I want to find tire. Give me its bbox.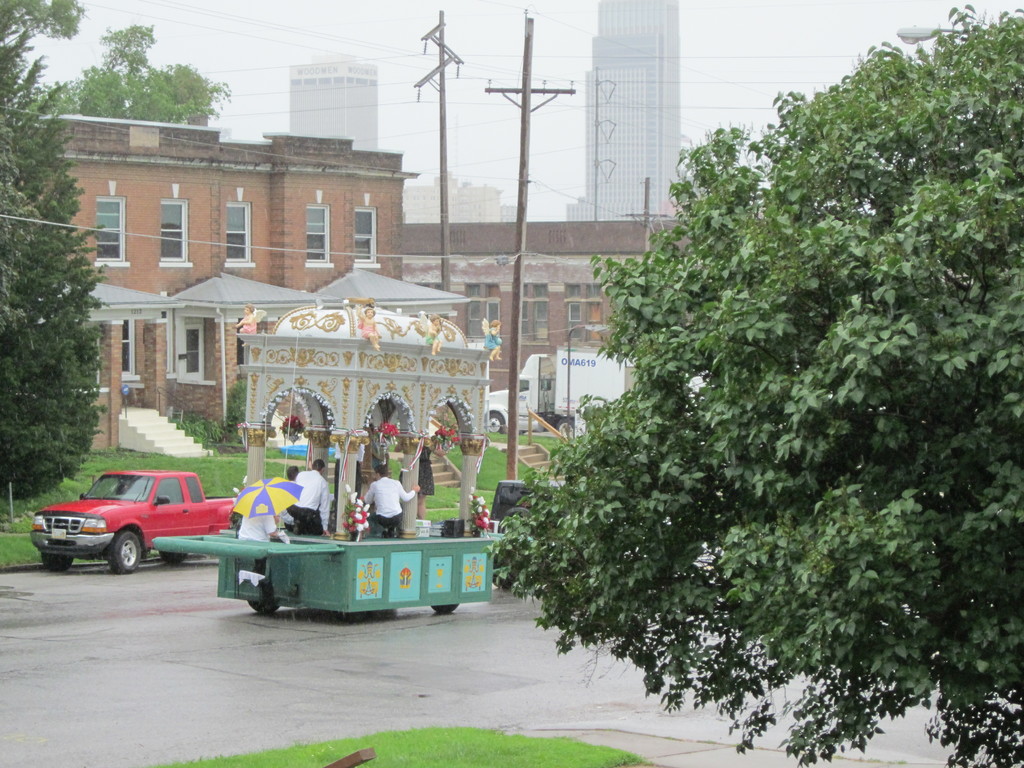
detection(429, 598, 459, 614).
